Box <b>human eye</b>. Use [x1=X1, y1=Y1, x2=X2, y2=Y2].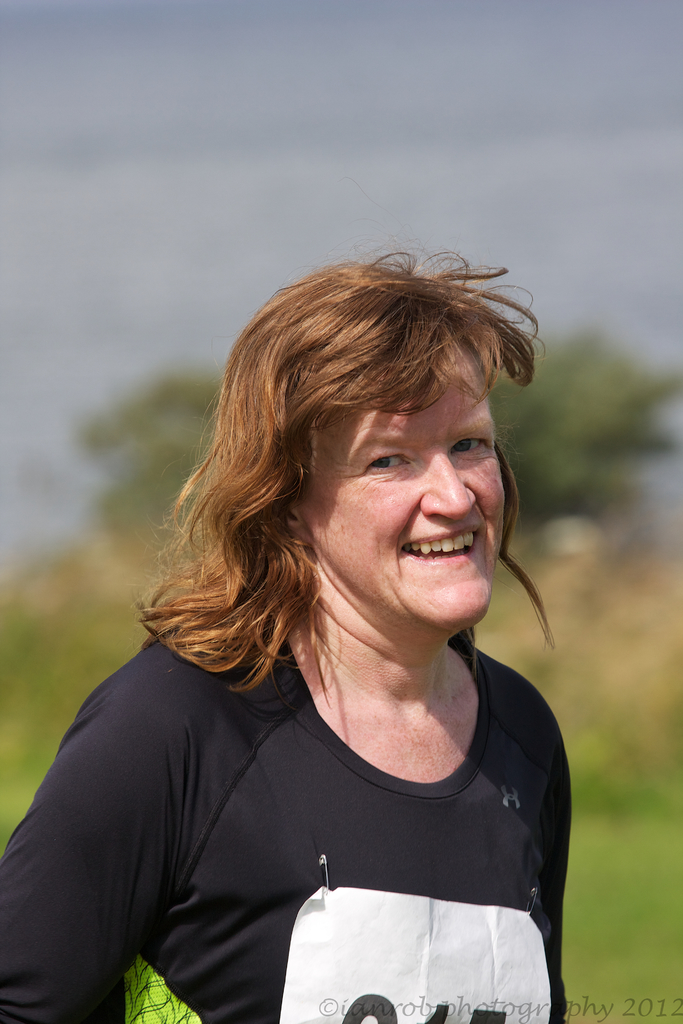
[x1=447, y1=431, x2=493, y2=463].
